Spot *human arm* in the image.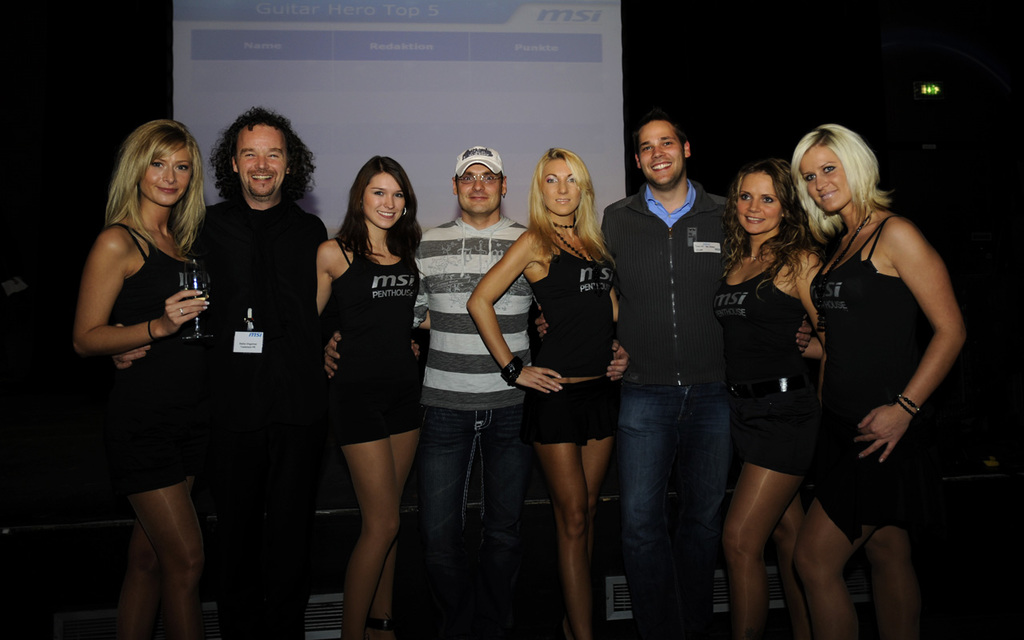
*human arm* found at [110, 321, 152, 370].
